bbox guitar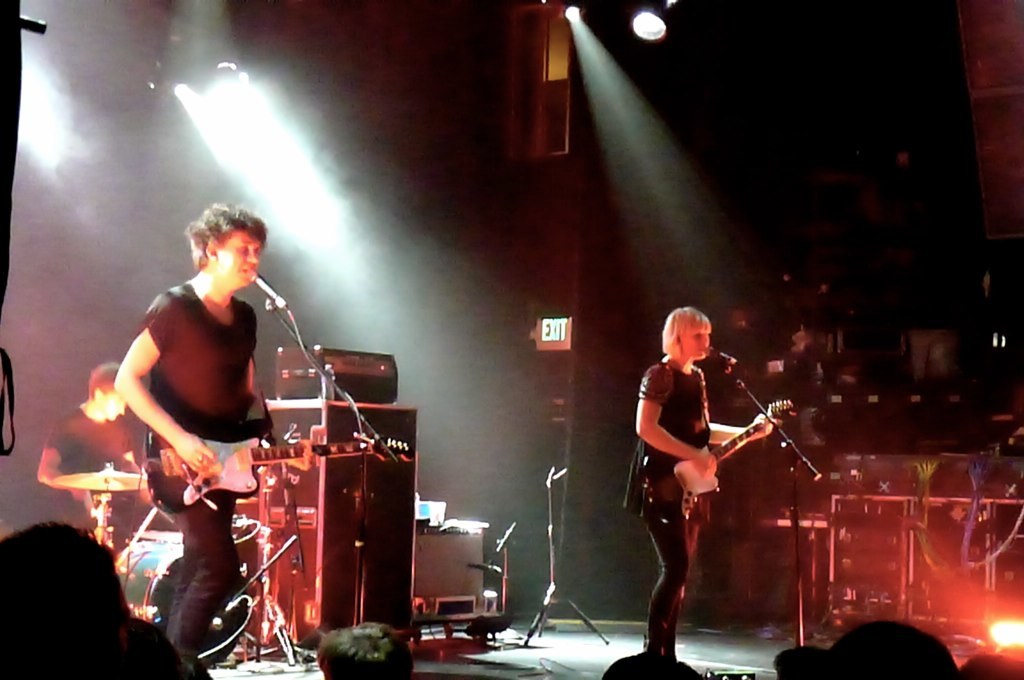
locate(639, 385, 829, 533)
